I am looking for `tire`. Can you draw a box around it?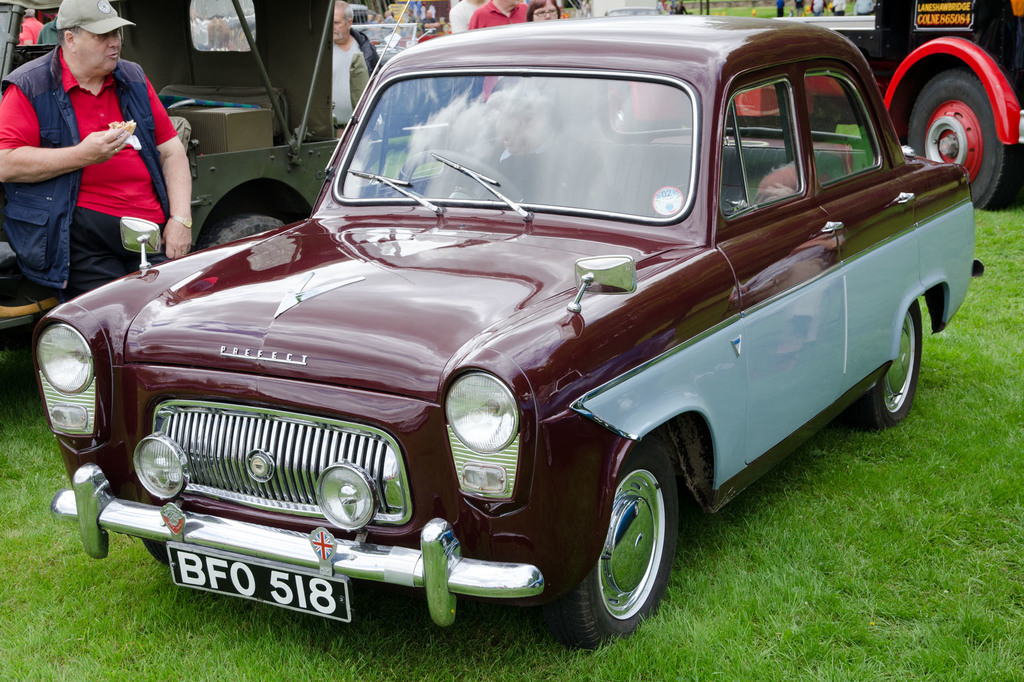
Sure, the bounding box is 543 441 677 650.
